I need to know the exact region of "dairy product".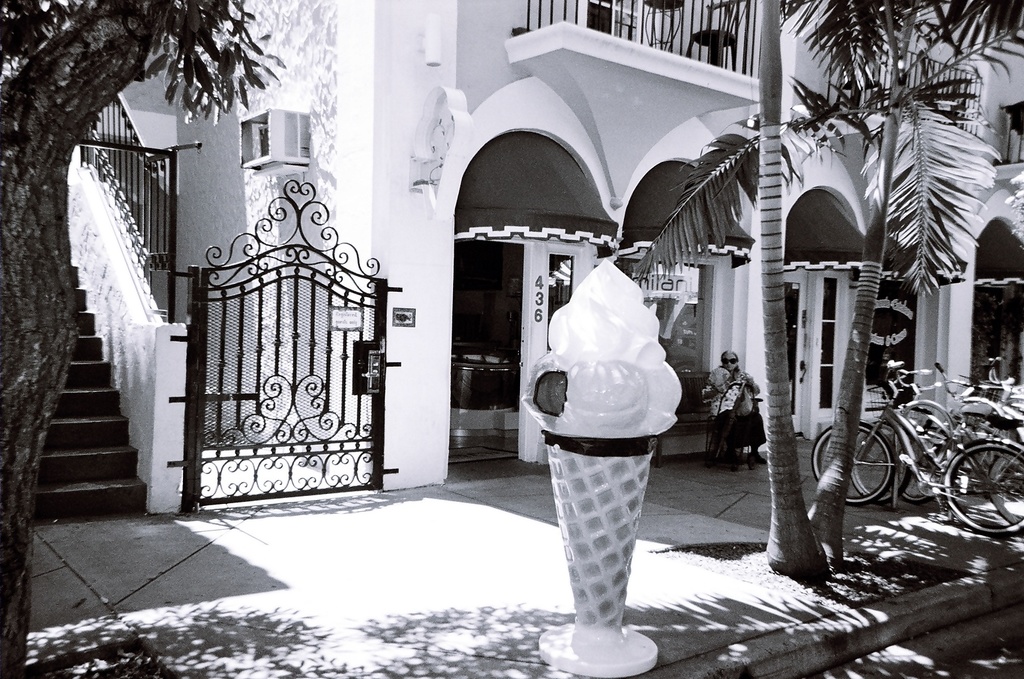
Region: l=558, t=289, r=693, b=450.
